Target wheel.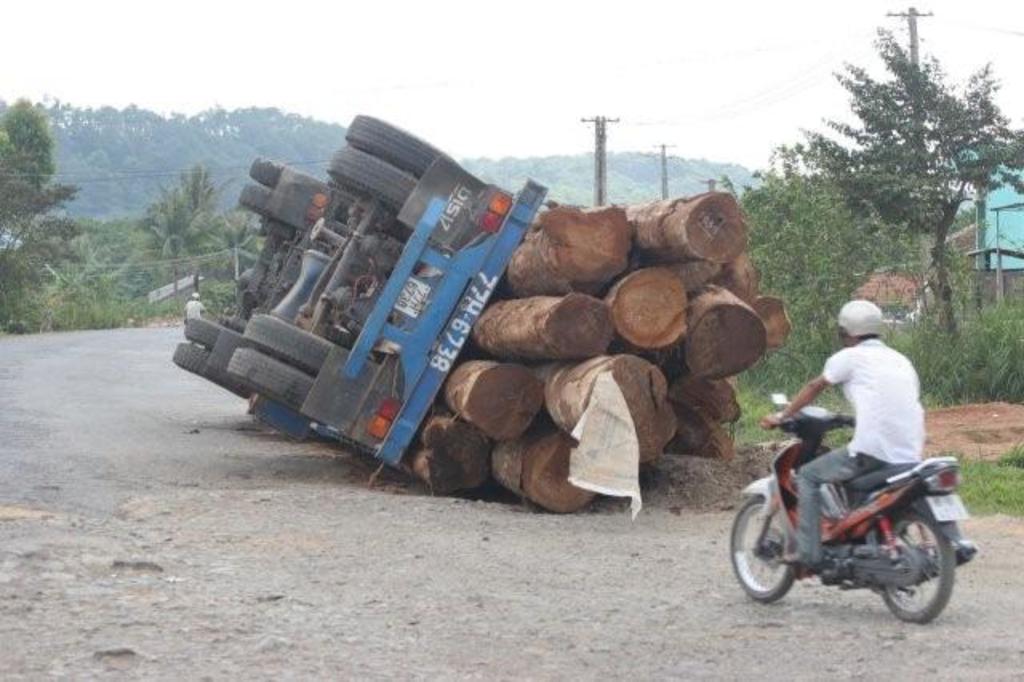
Target region: 246:323:333:362.
